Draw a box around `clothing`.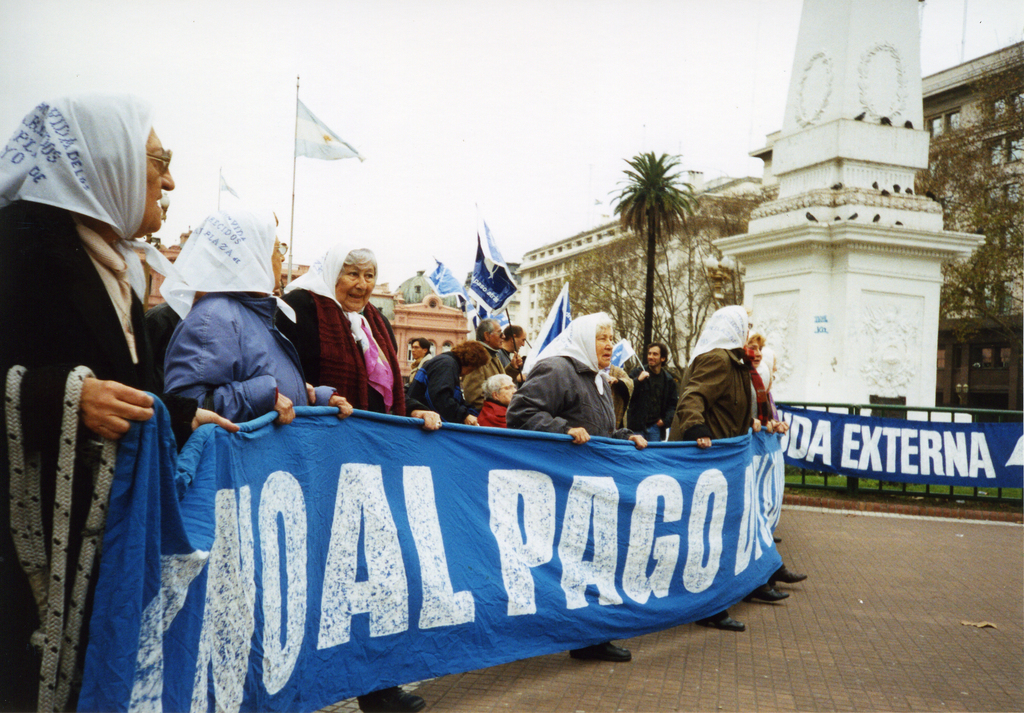
620 365 676 445.
